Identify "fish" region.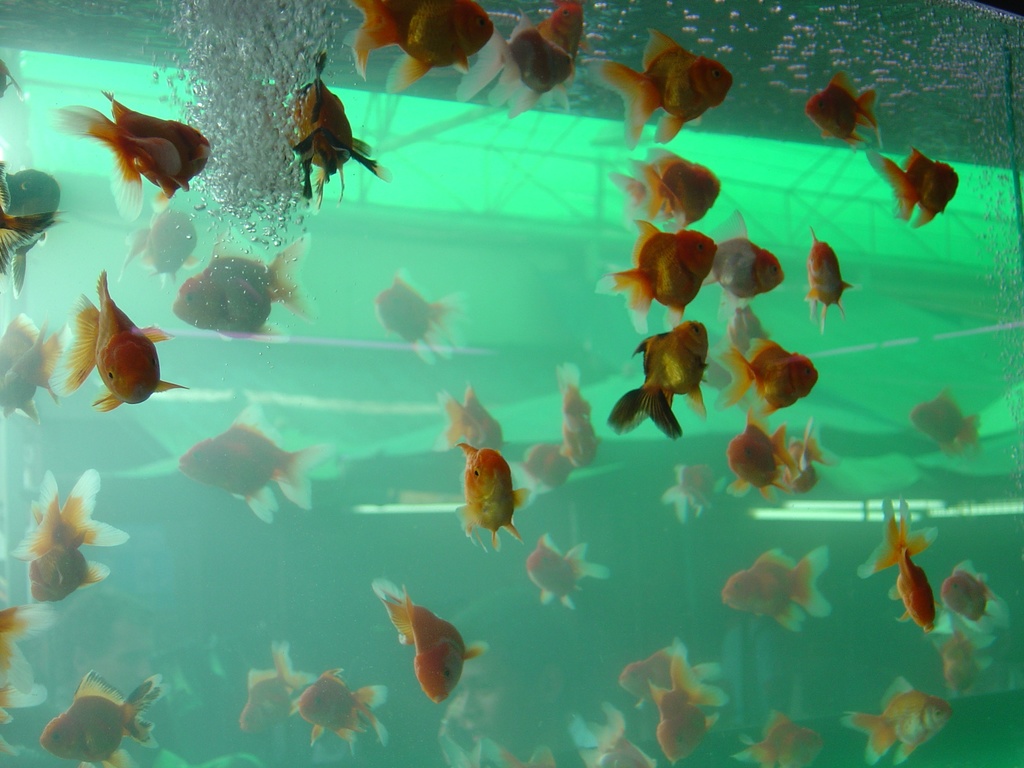
Region: locate(342, 0, 493, 91).
